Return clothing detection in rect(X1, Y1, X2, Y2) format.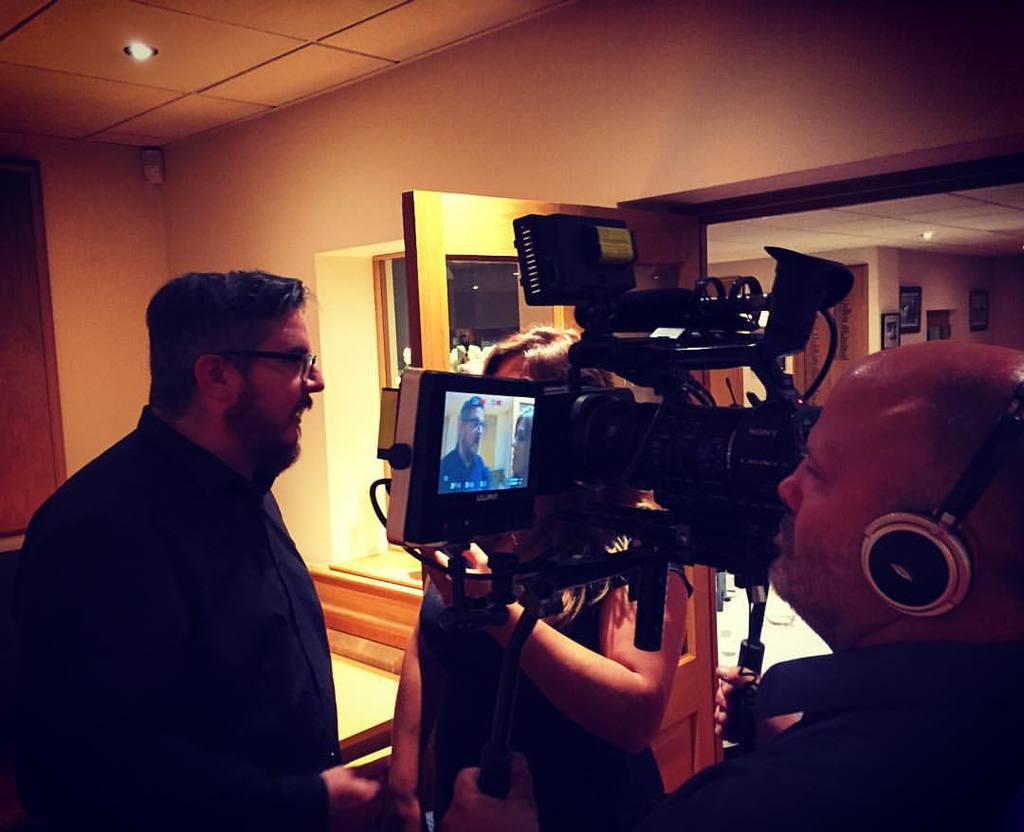
rect(658, 630, 1023, 831).
